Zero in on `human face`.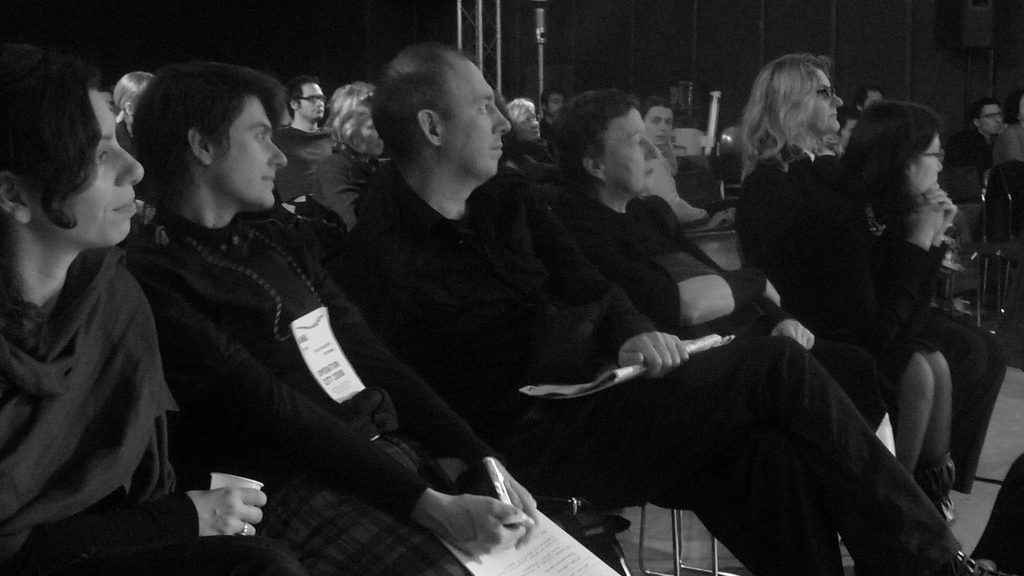
Zeroed in: 915:132:945:193.
